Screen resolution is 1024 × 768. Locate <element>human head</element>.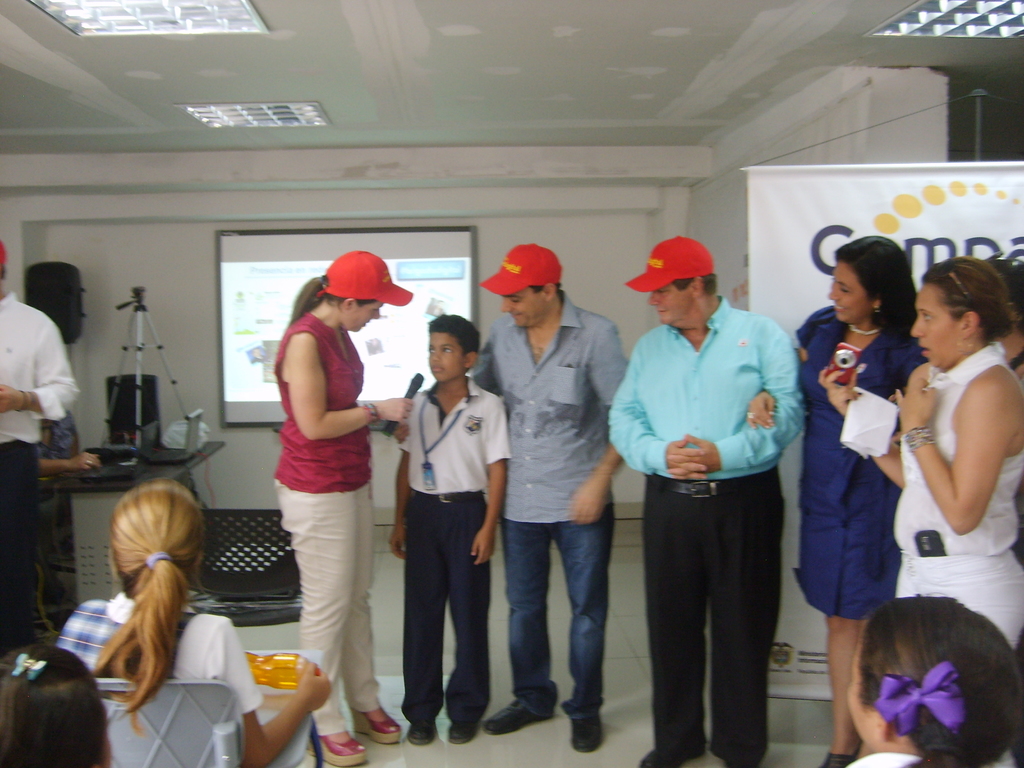
bbox=(648, 237, 719, 332).
